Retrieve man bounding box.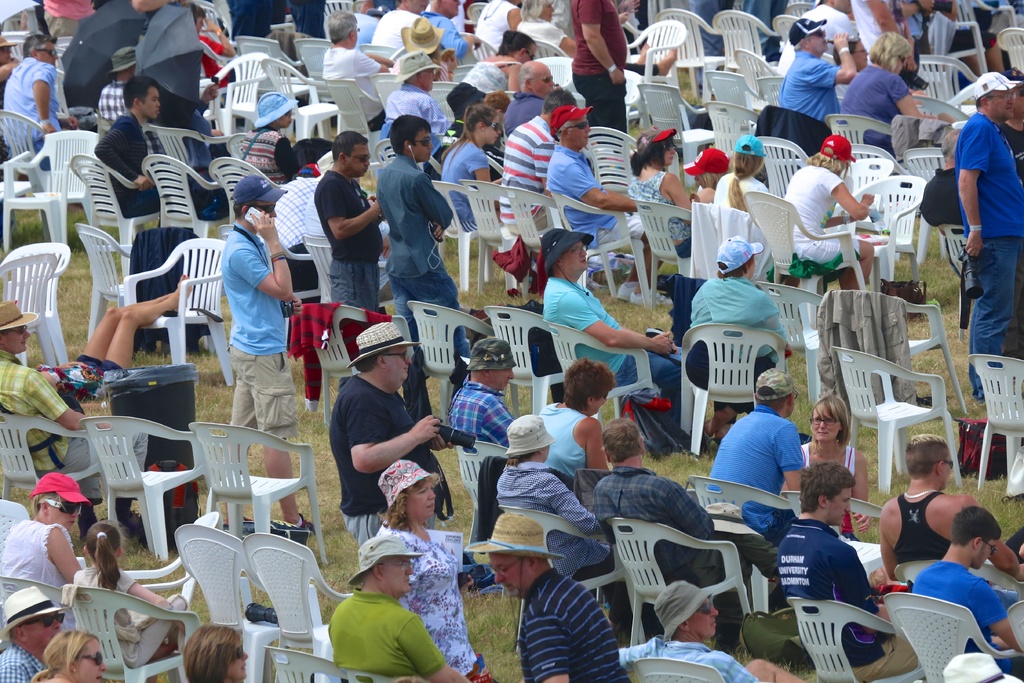
Bounding box: [x1=463, y1=513, x2=623, y2=682].
